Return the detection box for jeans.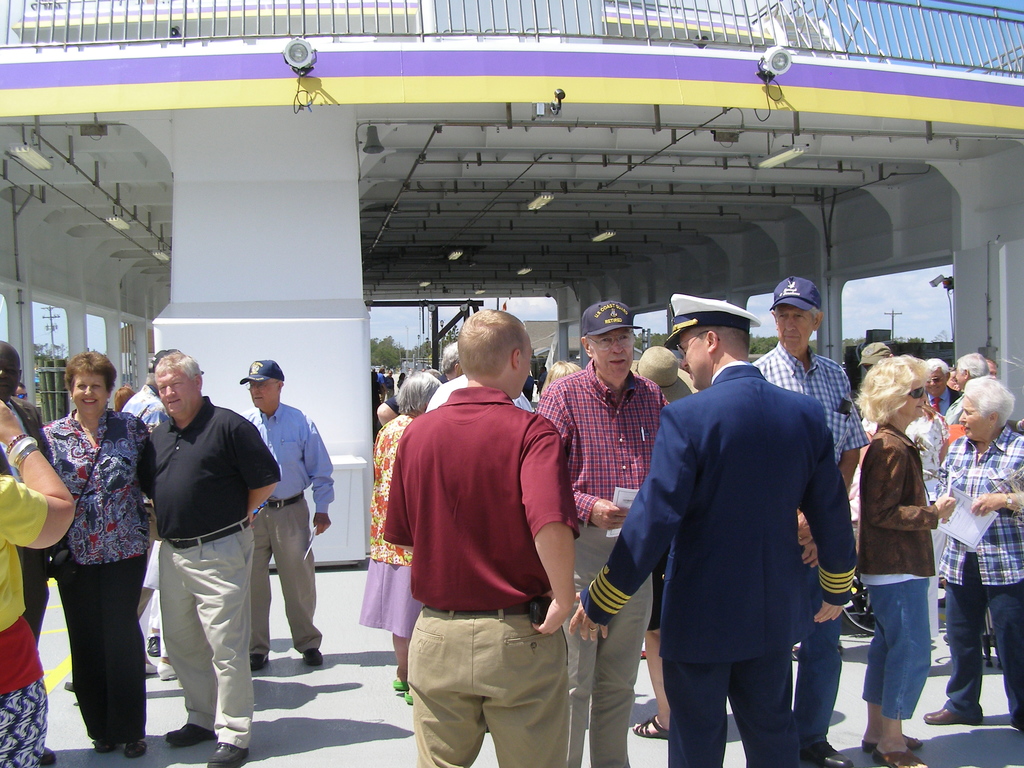
locate(798, 568, 835, 736).
